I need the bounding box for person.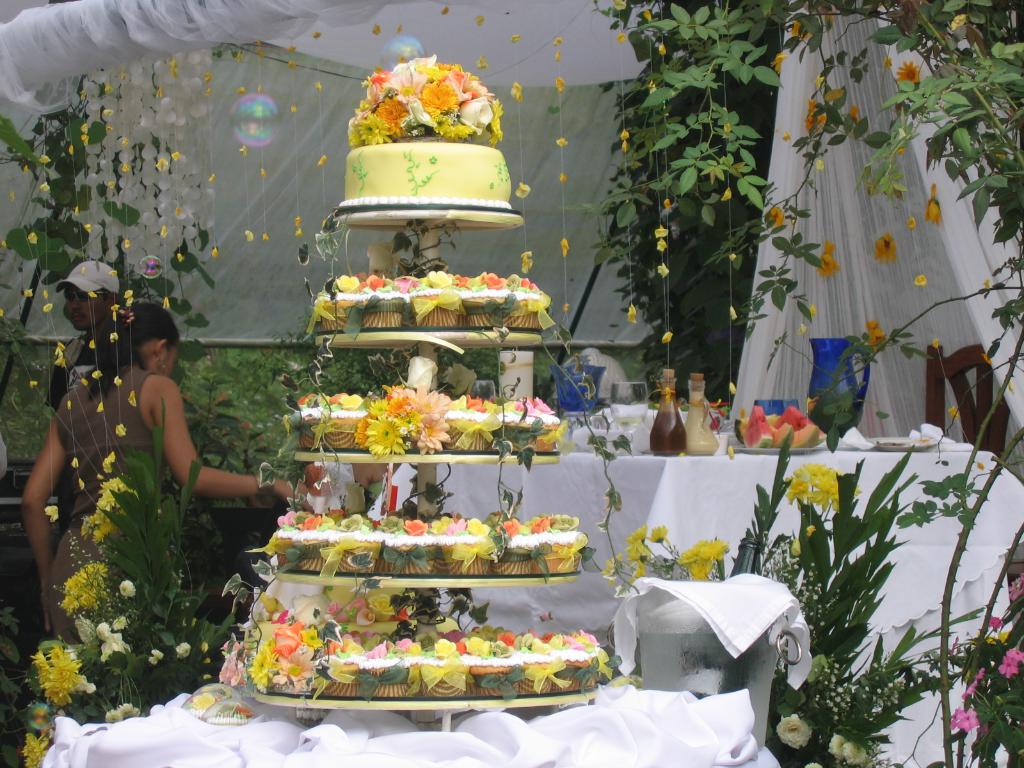
Here it is: locate(19, 298, 296, 696).
